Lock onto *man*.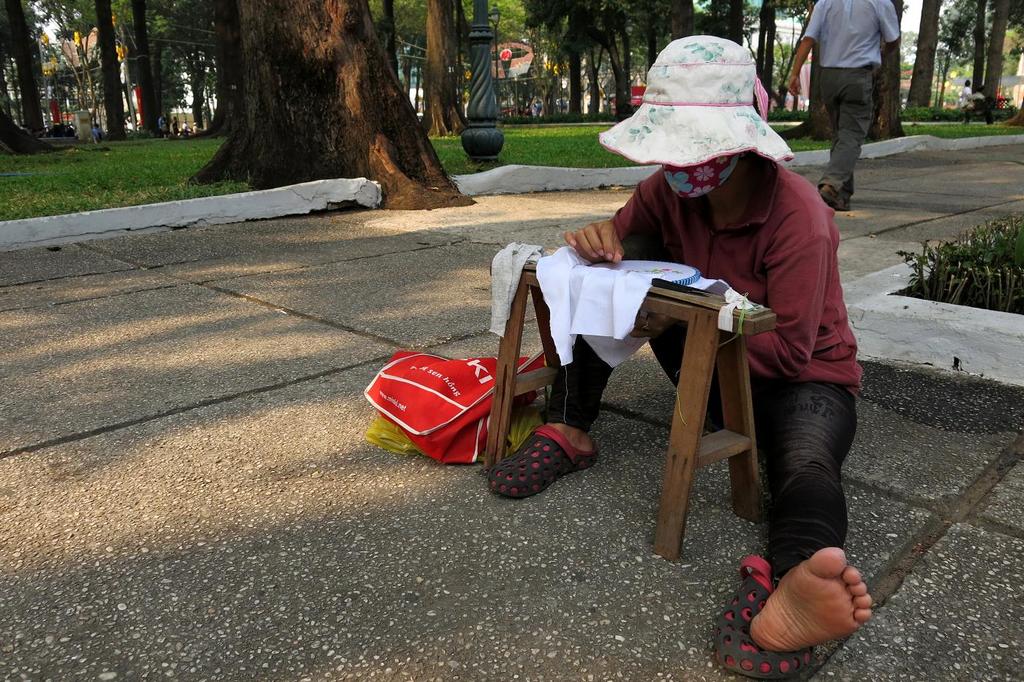
Locked: rect(798, 2, 908, 197).
